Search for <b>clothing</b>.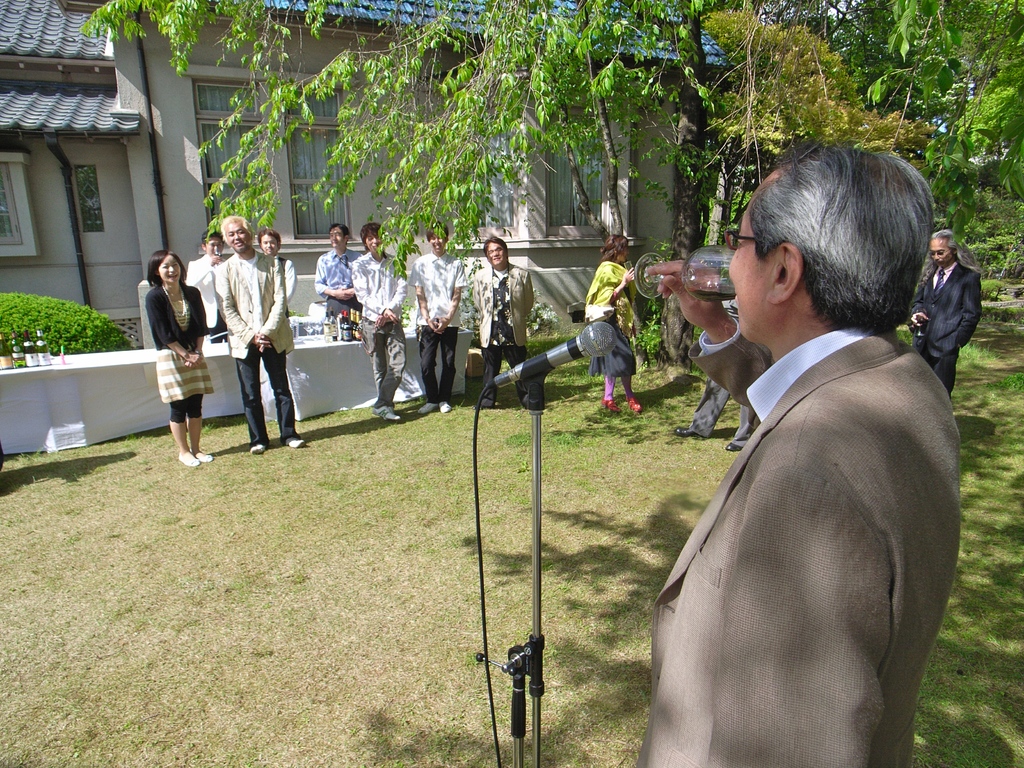
Found at region(143, 281, 214, 422).
